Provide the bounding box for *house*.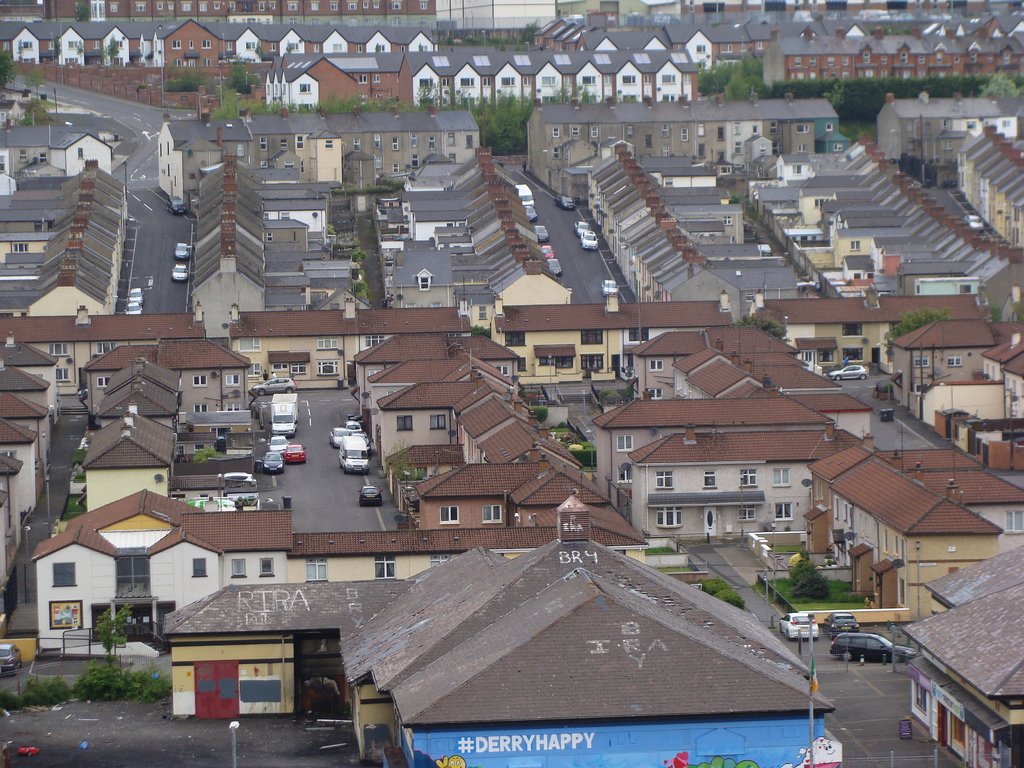
(901,541,1023,767).
